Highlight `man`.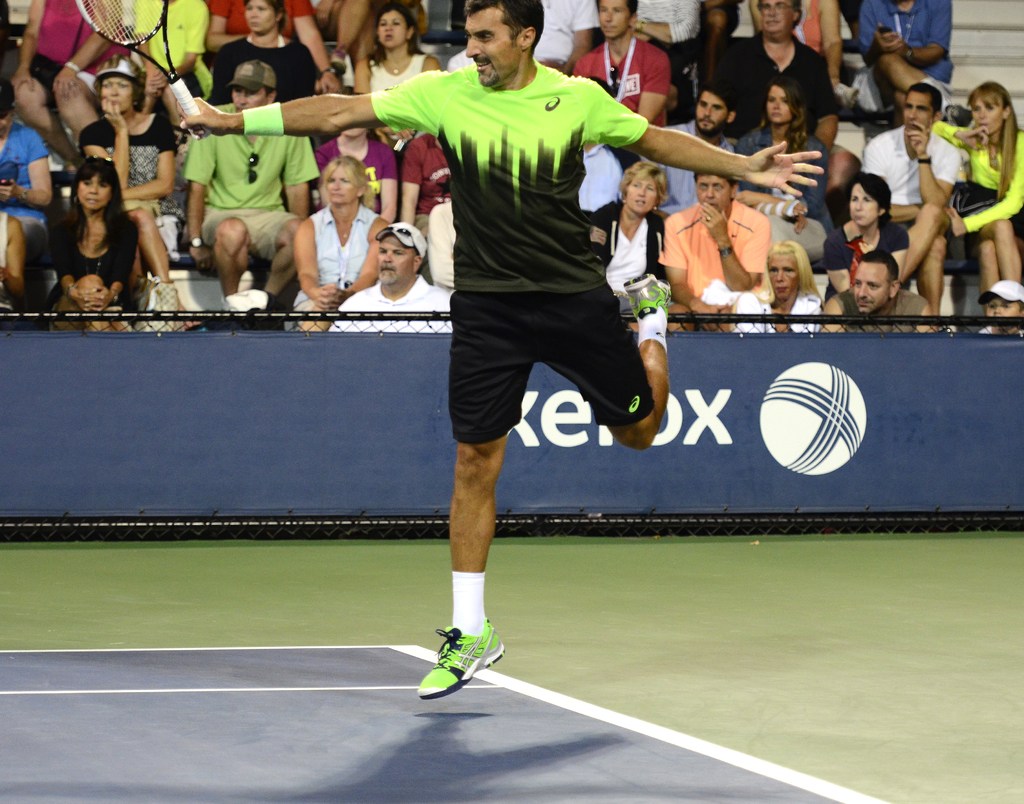
Highlighted region: bbox=(448, 0, 602, 79).
